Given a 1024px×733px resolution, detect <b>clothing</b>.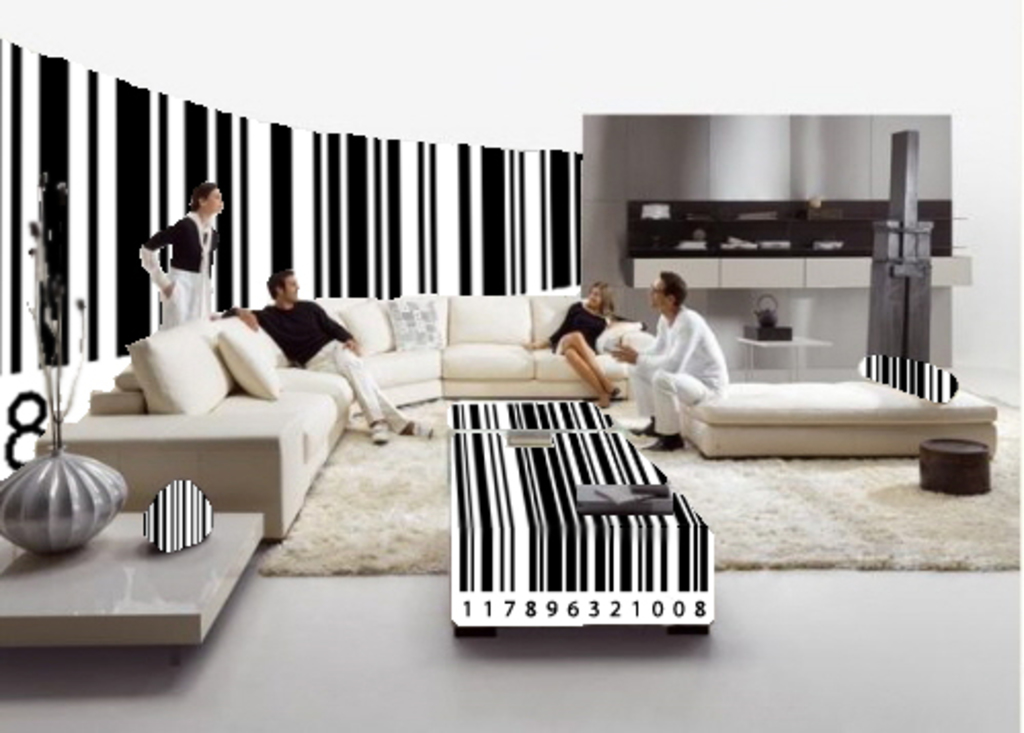
box(304, 339, 419, 437).
